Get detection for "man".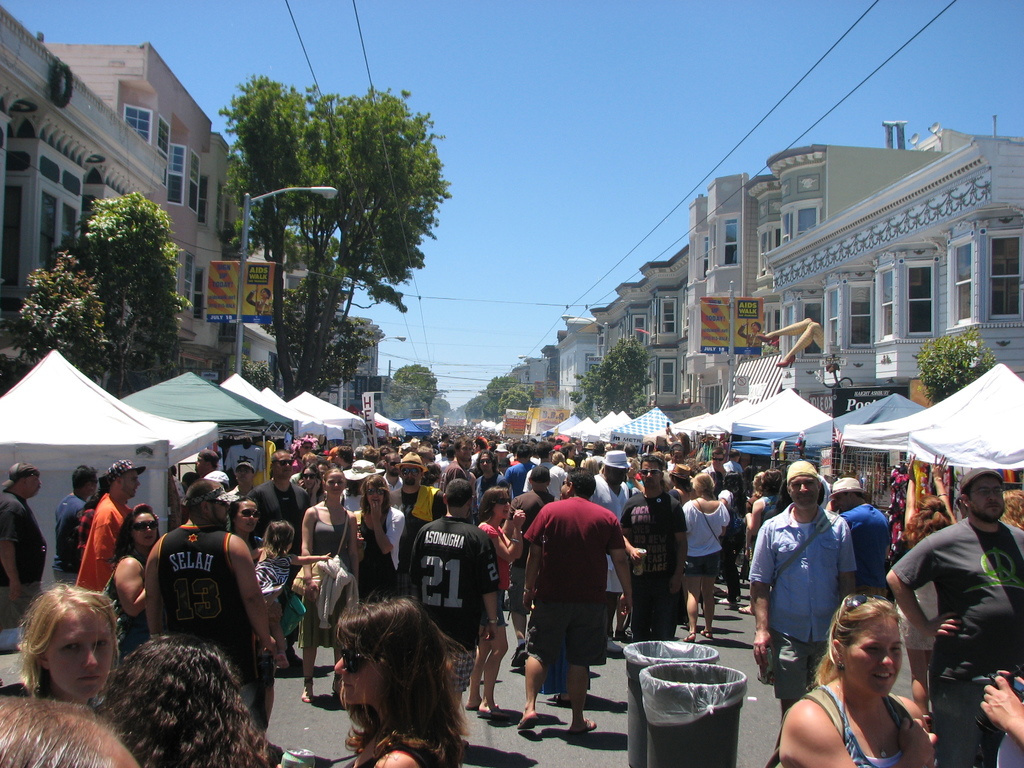
Detection: [x1=833, y1=478, x2=888, y2=595].
